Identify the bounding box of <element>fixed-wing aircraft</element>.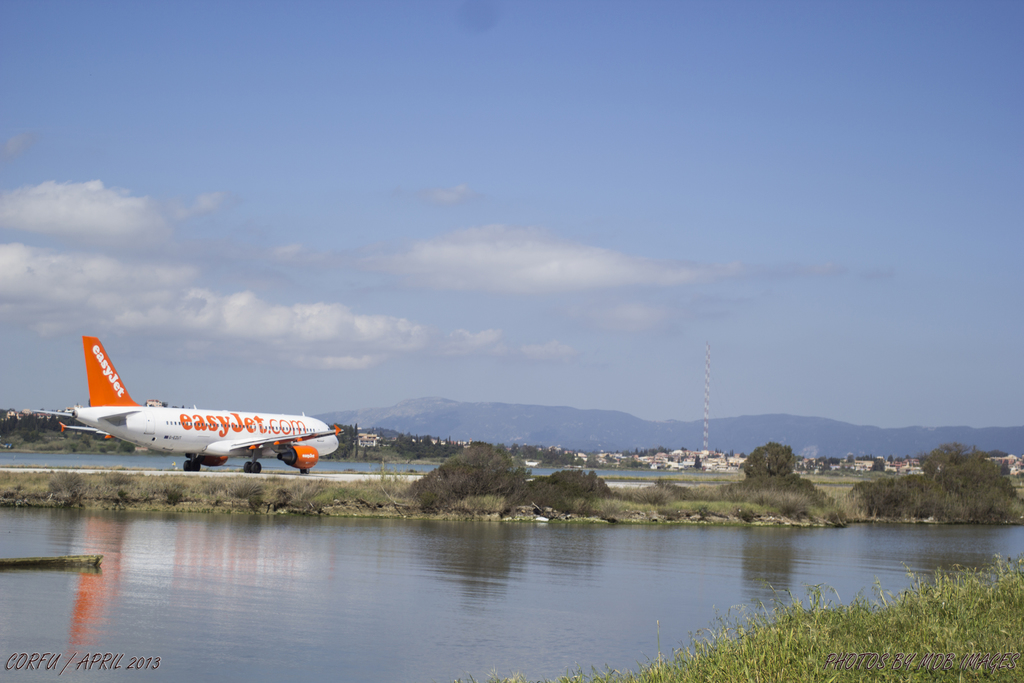
bbox=(31, 333, 350, 475).
